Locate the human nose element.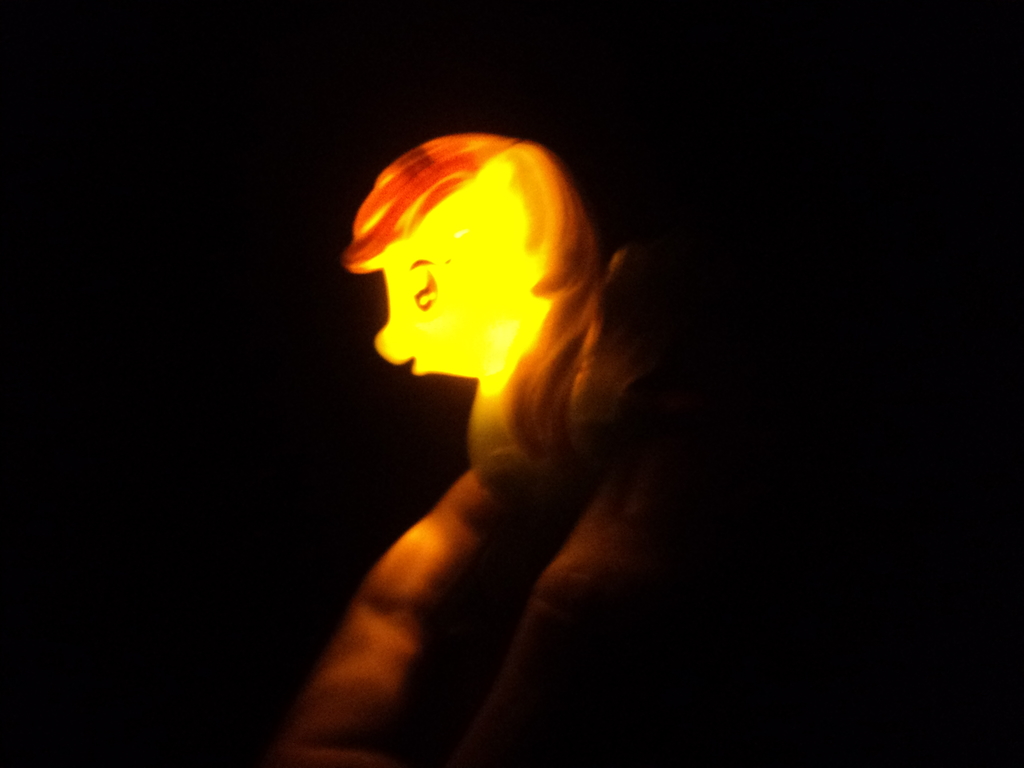
Element bbox: [373, 310, 413, 365].
